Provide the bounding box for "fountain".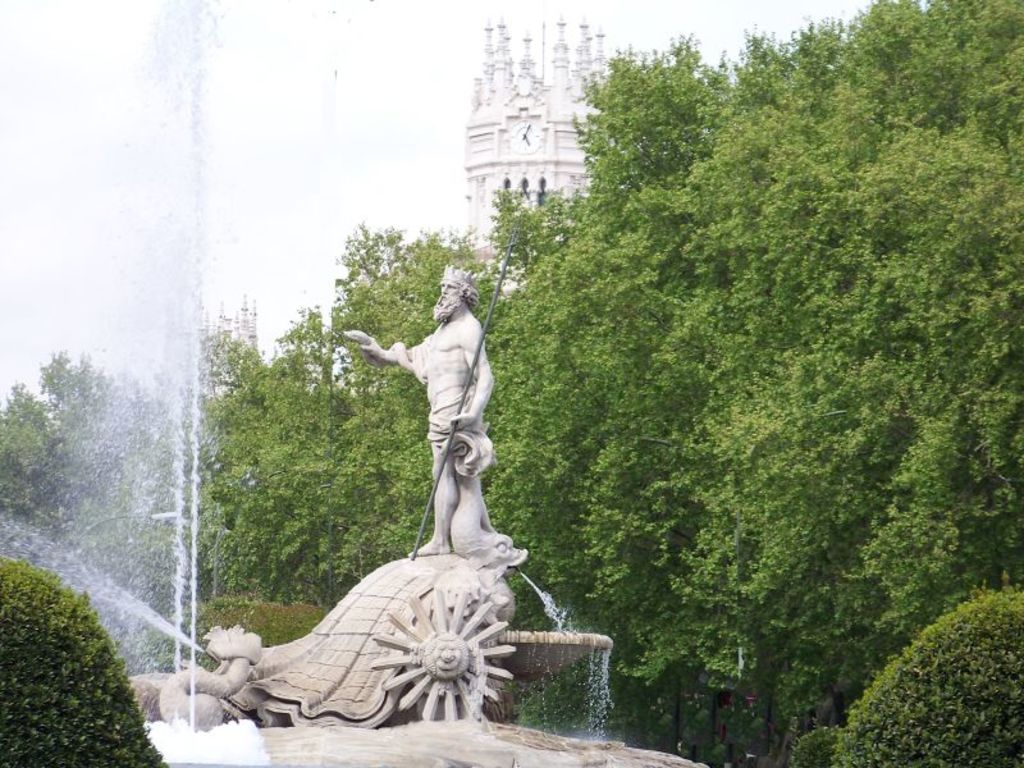
0:0:722:767.
